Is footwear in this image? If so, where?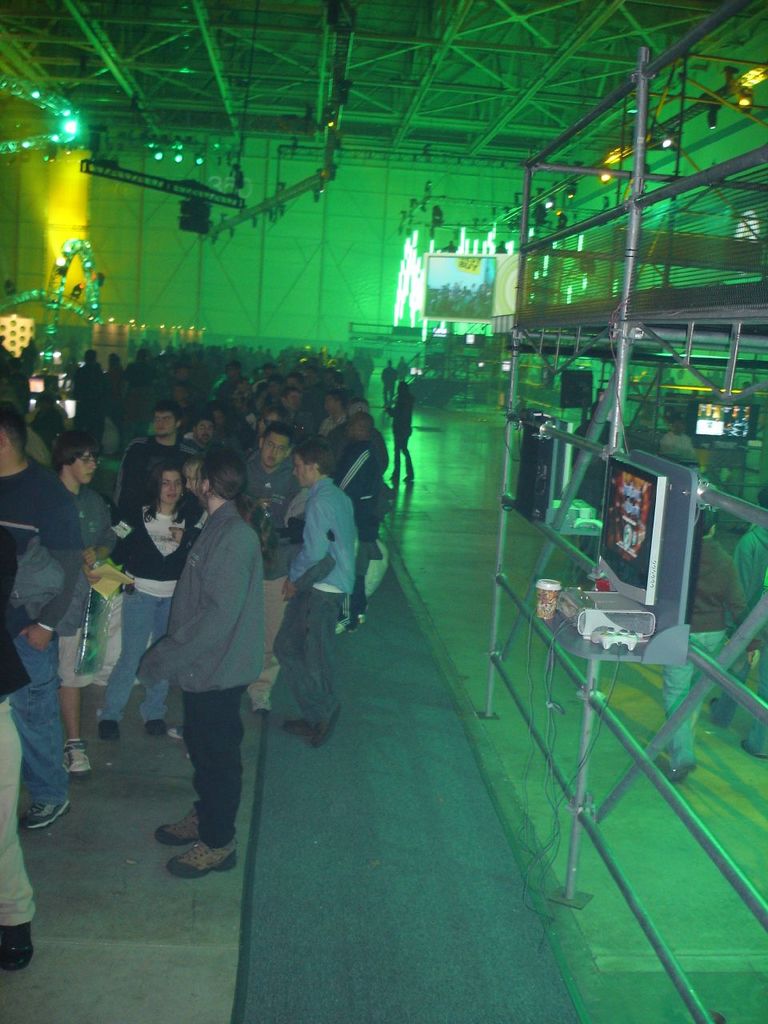
Yes, at l=103, t=710, r=126, b=738.
